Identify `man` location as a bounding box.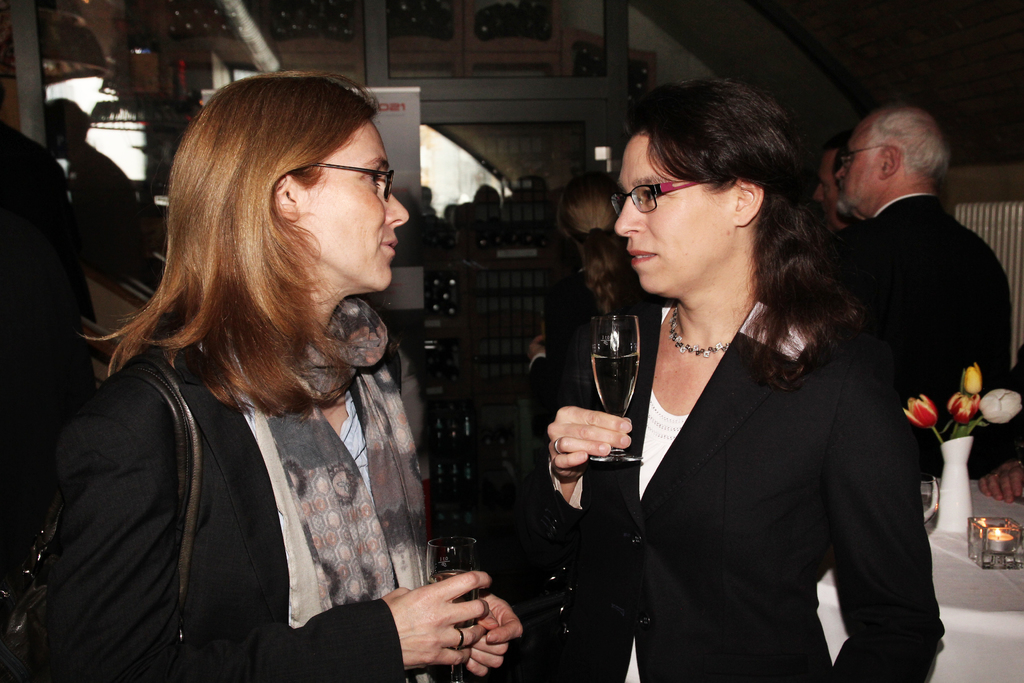
bbox=(825, 100, 1012, 472).
